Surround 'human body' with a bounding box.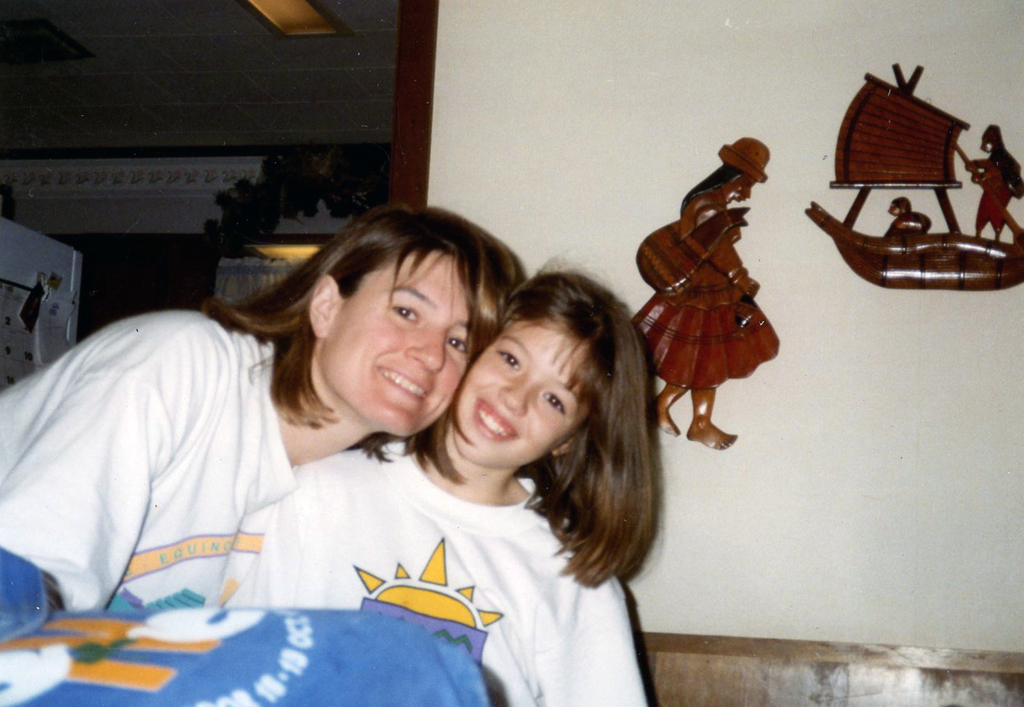
<region>964, 150, 1014, 238</region>.
